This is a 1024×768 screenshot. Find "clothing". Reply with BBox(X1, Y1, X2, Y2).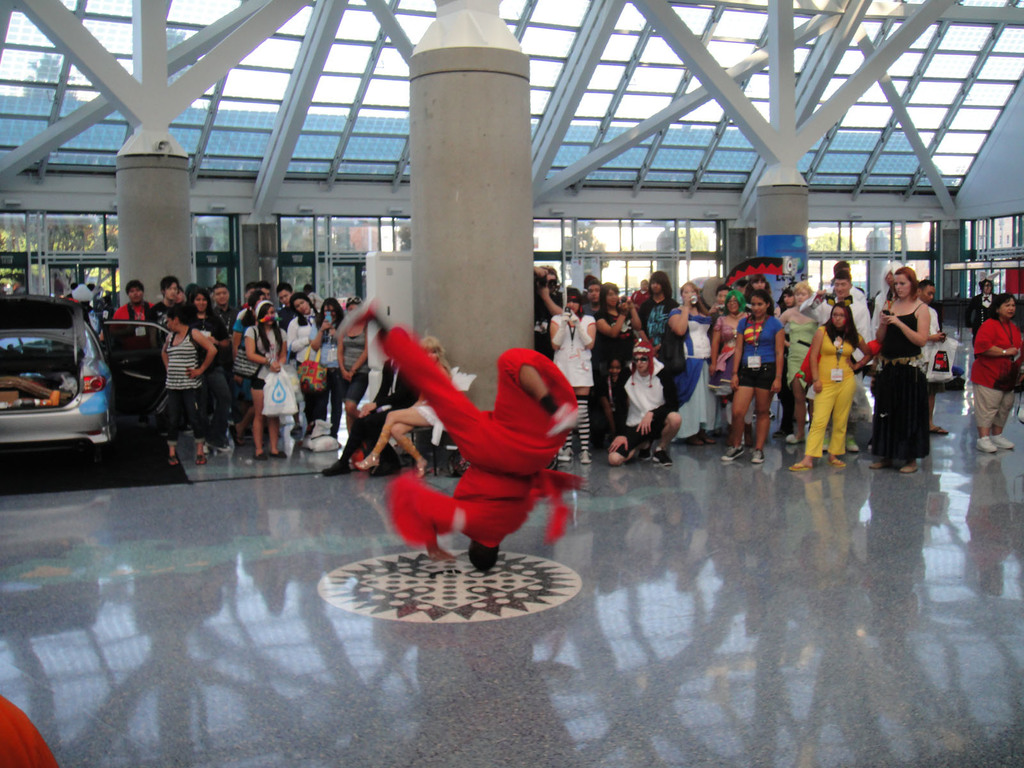
BBox(803, 290, 872, 348).
